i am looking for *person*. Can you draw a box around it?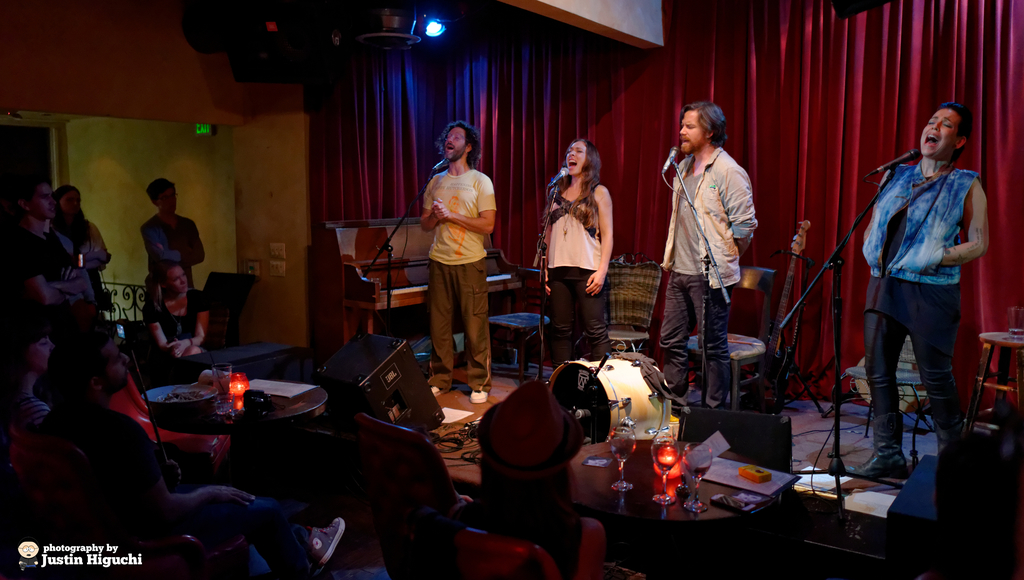
Sure, the bounding box is select_region(144, 257, 218, 368).
